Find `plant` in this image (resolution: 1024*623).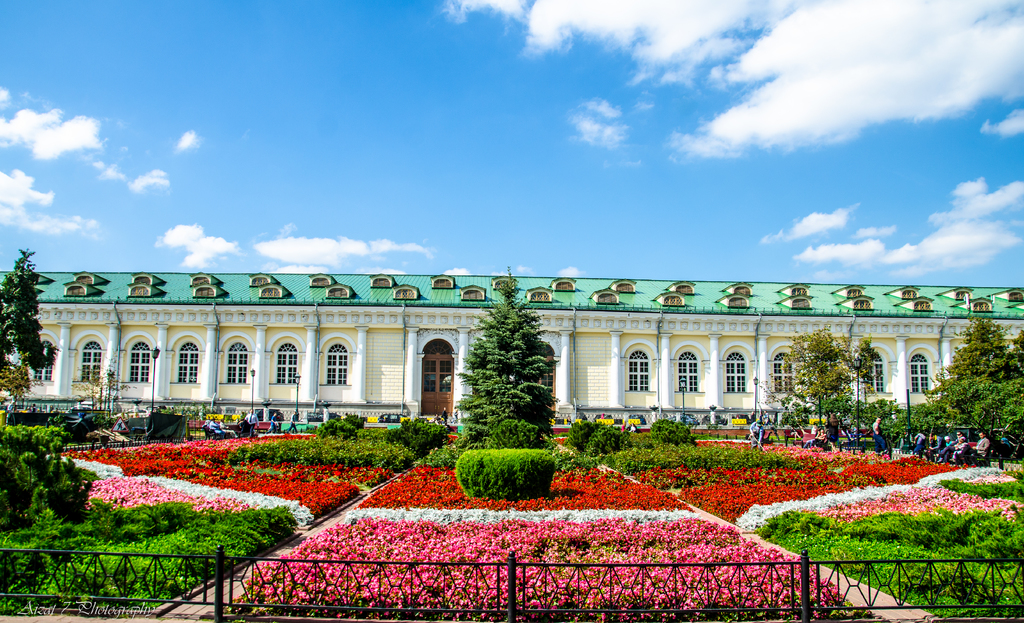
<region>456, 445, 557, 498</region>.
